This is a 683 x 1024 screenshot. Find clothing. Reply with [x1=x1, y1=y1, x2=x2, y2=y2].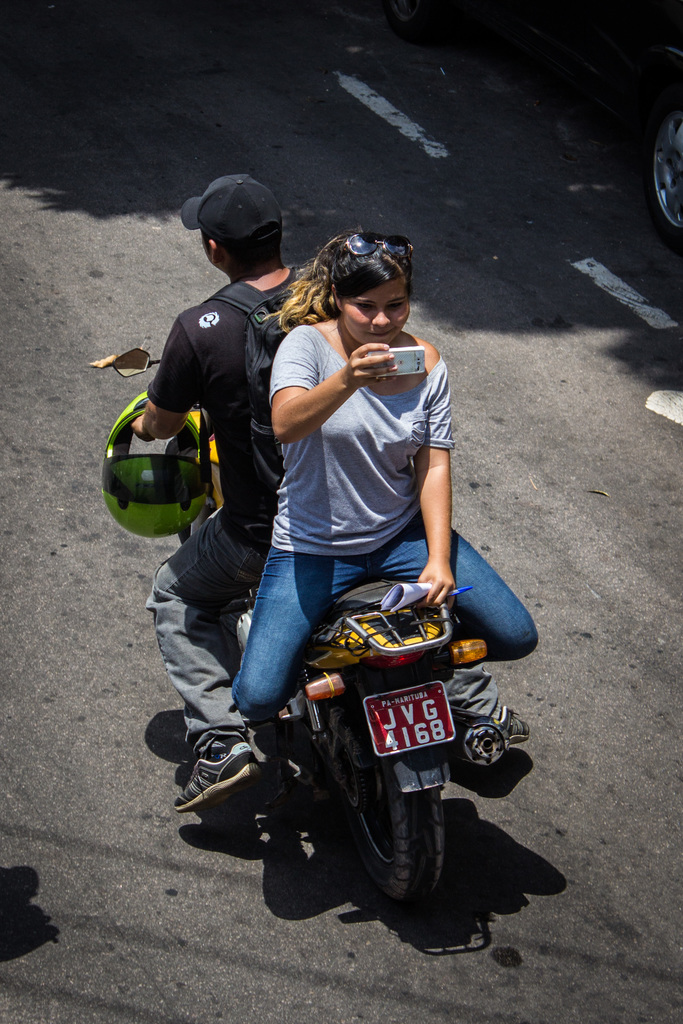
[x1=223, y1=313, x2=538, y2=737].
